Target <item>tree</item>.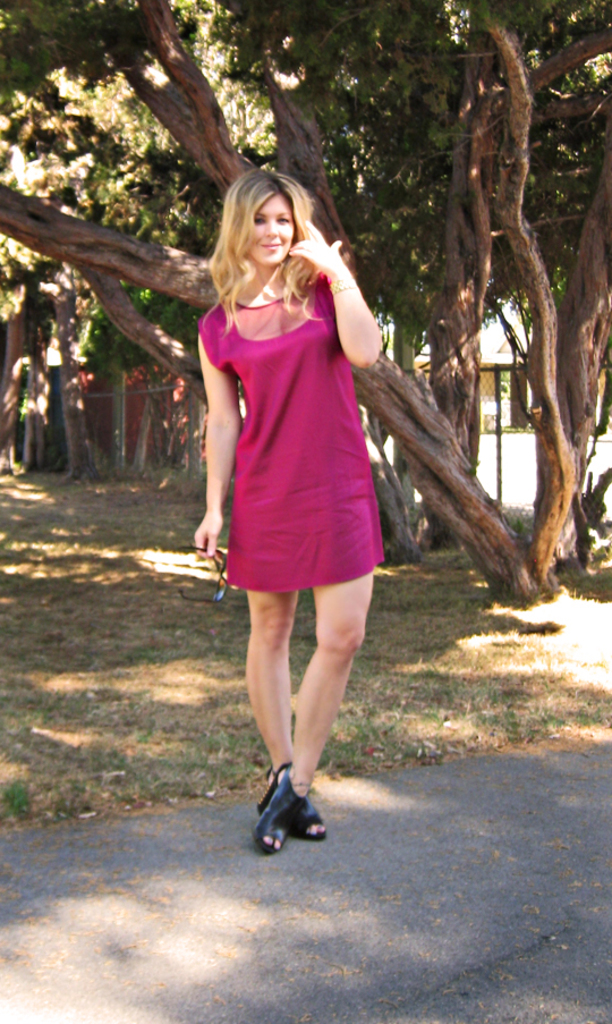
Target region: [0,0,611,606].
